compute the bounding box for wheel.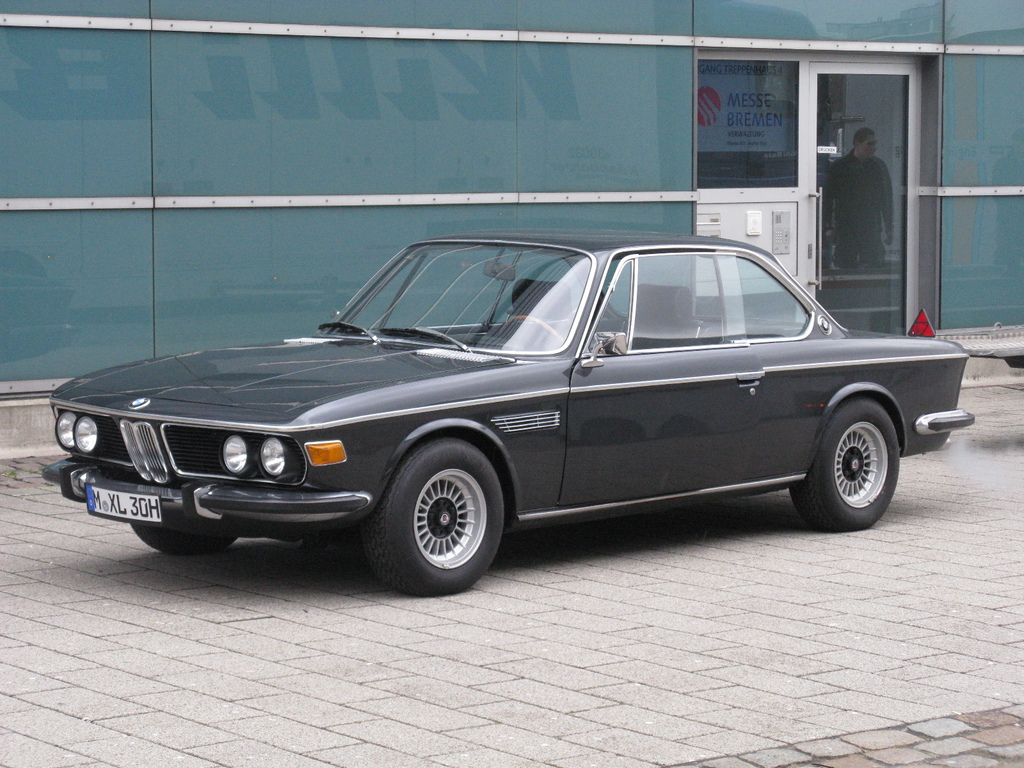
bbox=[136, 526, 234, 561].
